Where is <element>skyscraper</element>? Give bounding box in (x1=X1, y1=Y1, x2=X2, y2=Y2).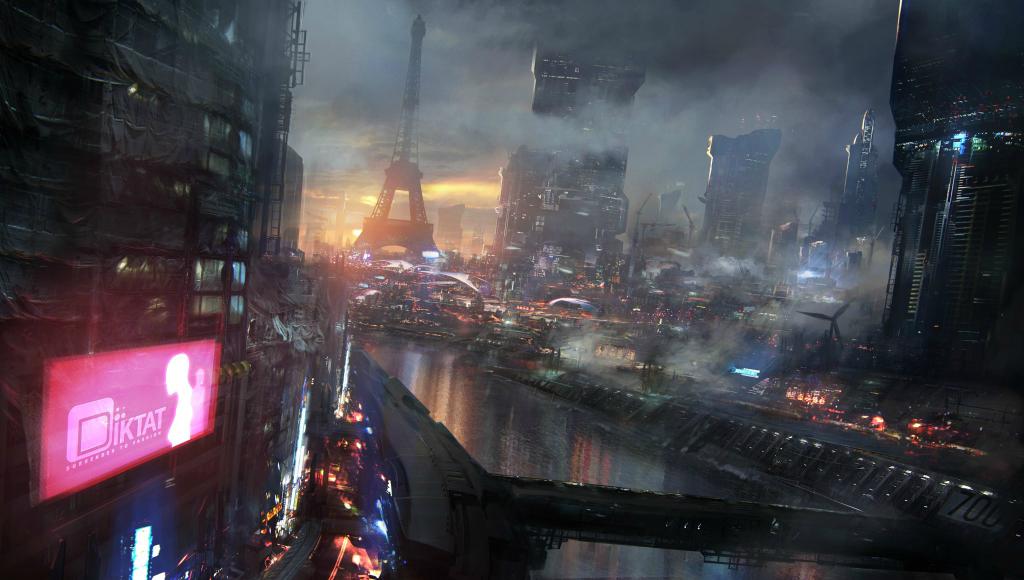
(x1=500, y1=51, x2=650, y2=273).
